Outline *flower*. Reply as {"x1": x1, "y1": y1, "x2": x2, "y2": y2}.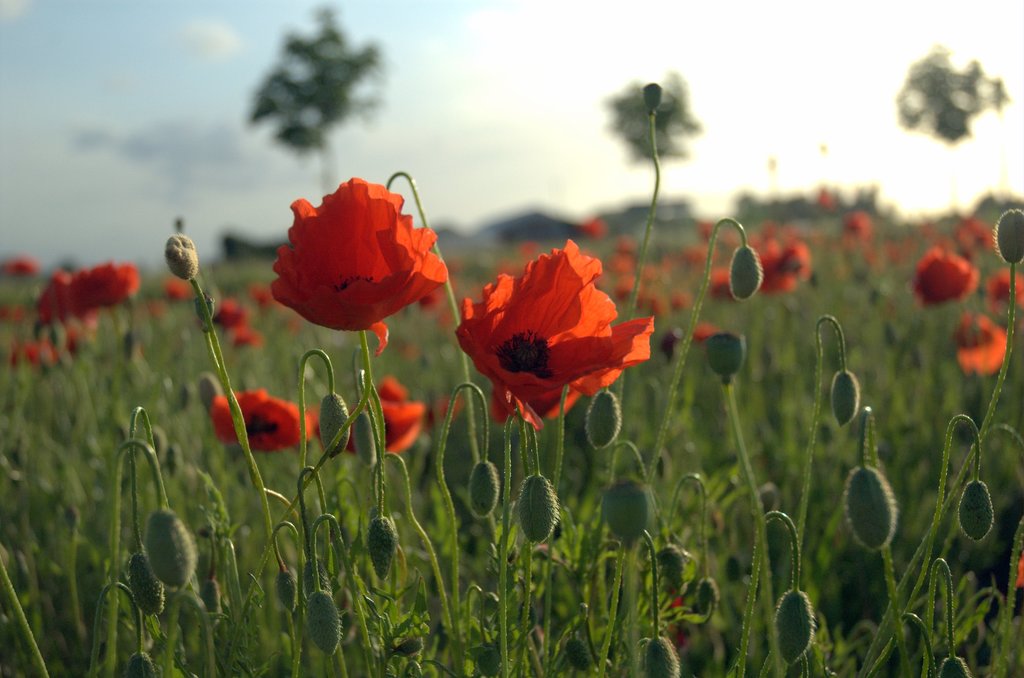
{"x1": 205, "y1": 387, "x2": 317, "y2": 459}.
